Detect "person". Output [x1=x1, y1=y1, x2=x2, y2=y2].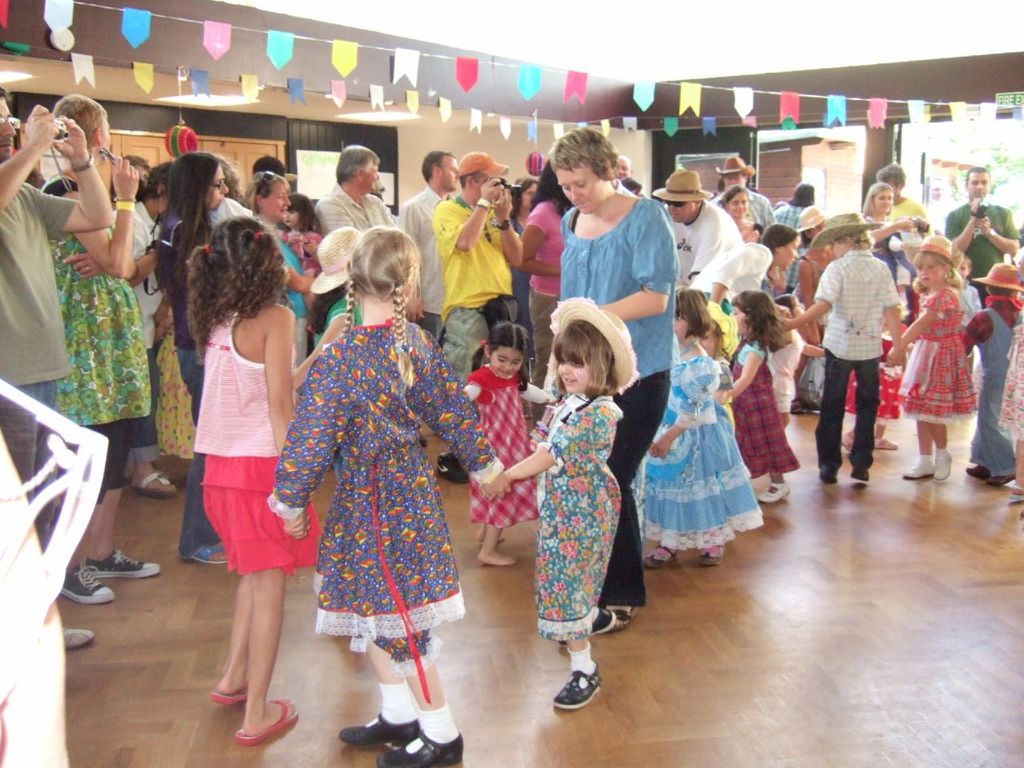
[x1=669, y1=170, x2=749, y2=298].
